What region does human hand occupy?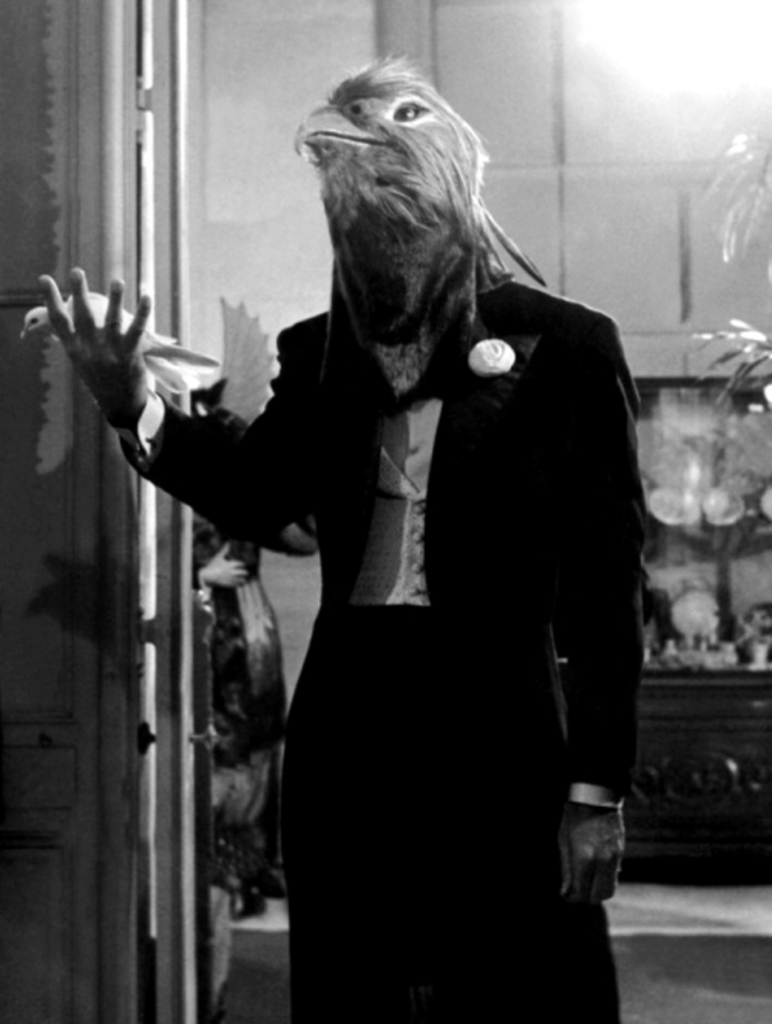
rect(31, 244, 221, 432).
